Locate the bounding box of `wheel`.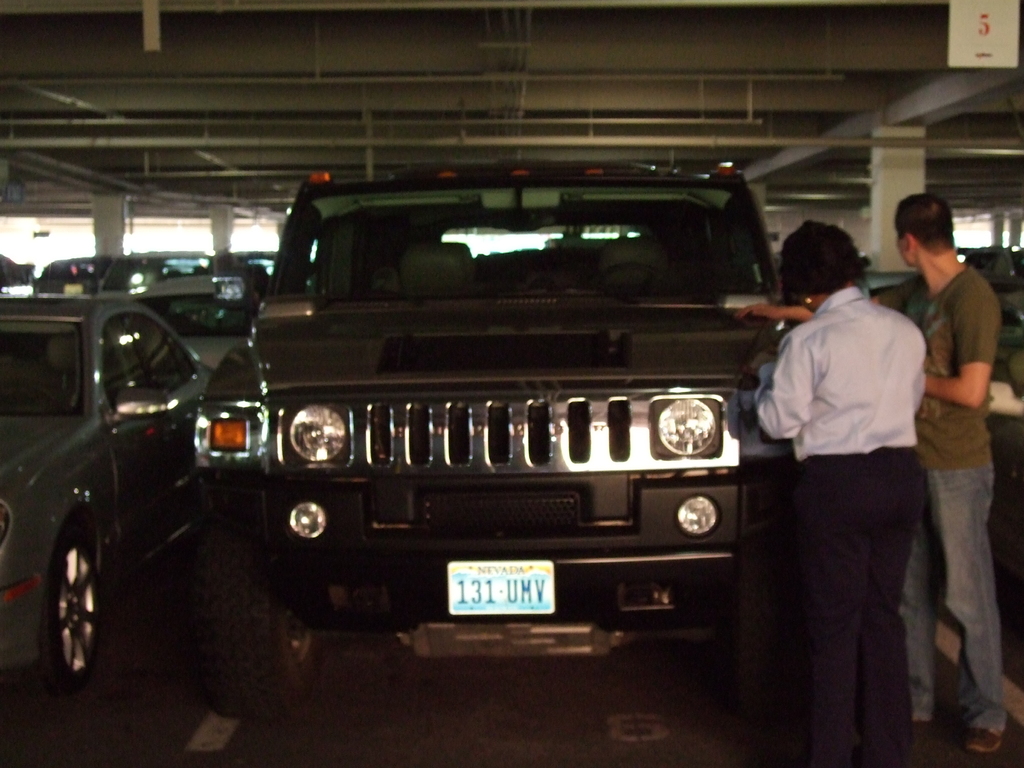
Bounding box: bbox=[189, 498, 323, 719].
